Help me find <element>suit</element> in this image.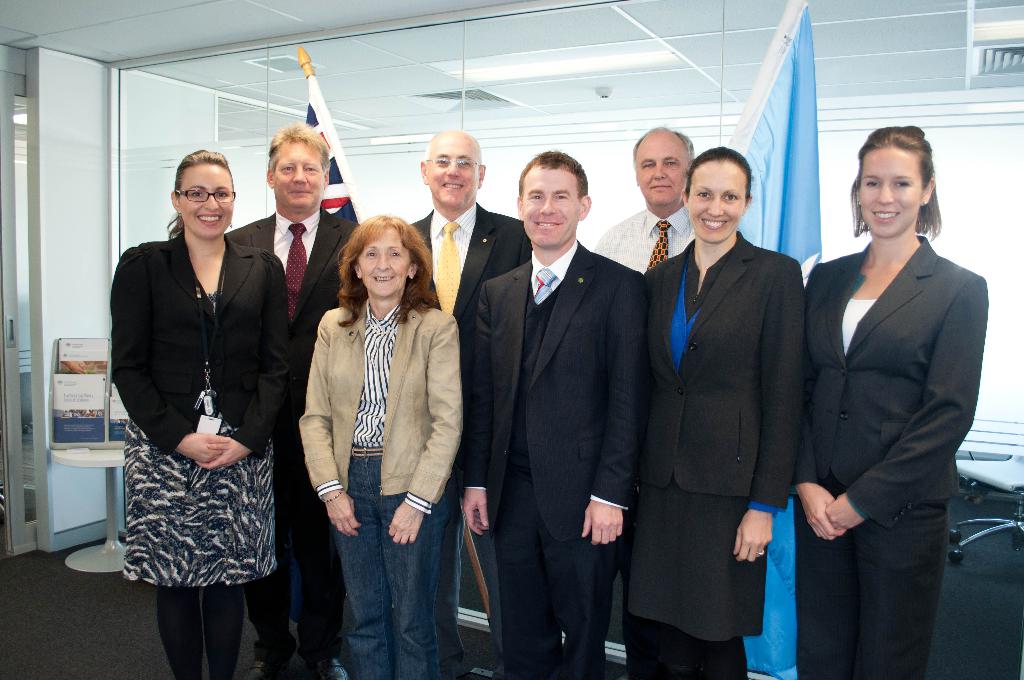
Found it: [x1=806, y1=216, x2=999, y2=679].
